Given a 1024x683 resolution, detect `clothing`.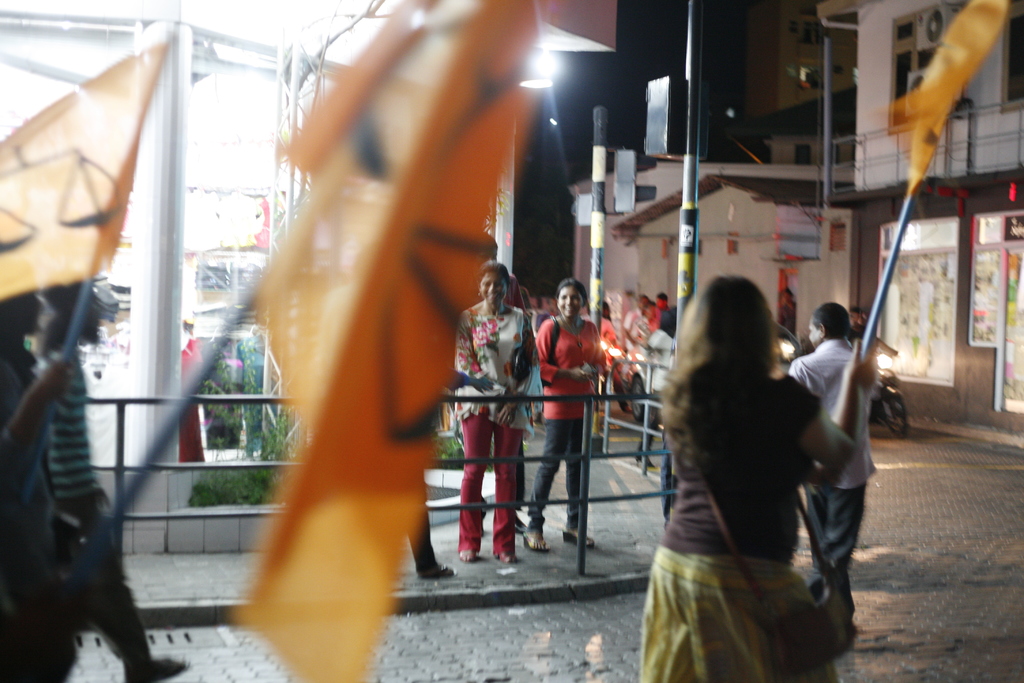
(408, 504, 436, 572).
